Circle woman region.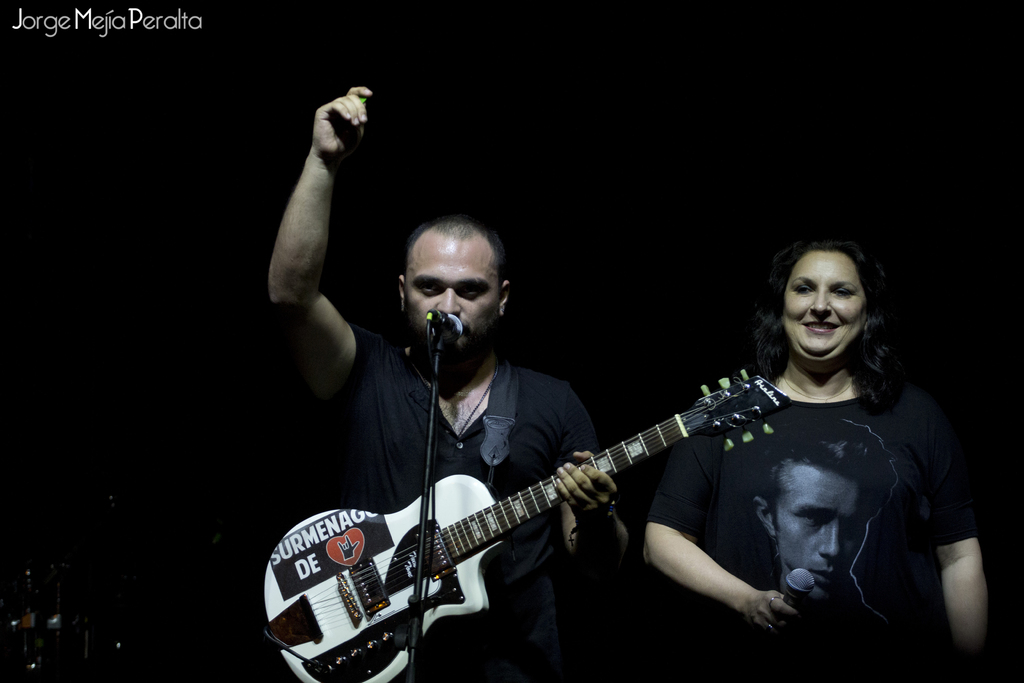
Region: box=[686, 221, 968, 664].
